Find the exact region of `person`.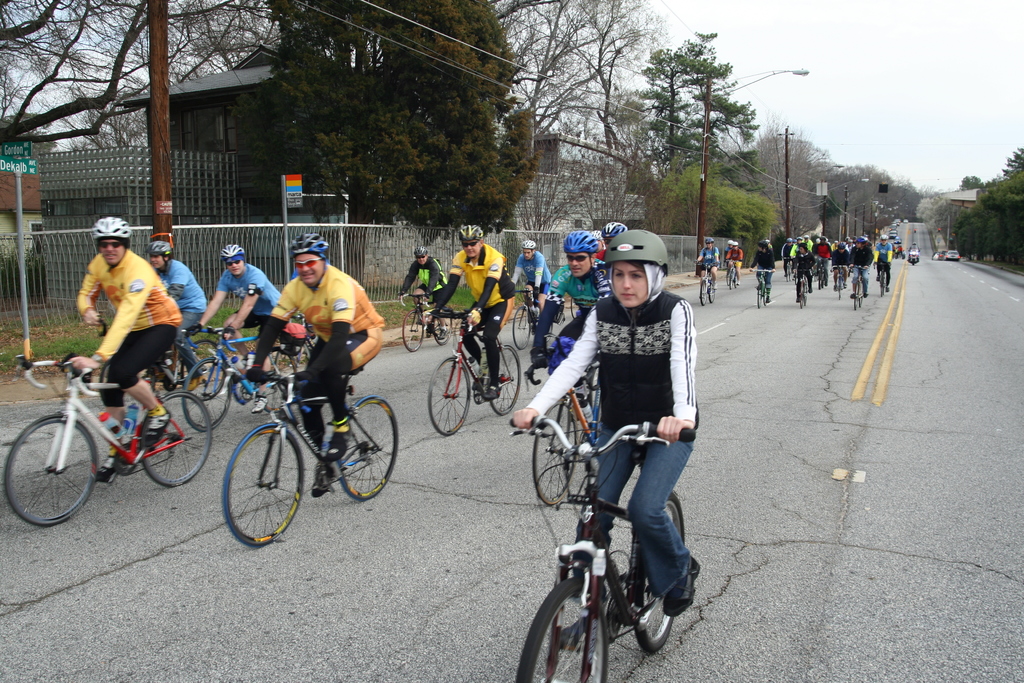
Exact region: 71:219:180:475.
